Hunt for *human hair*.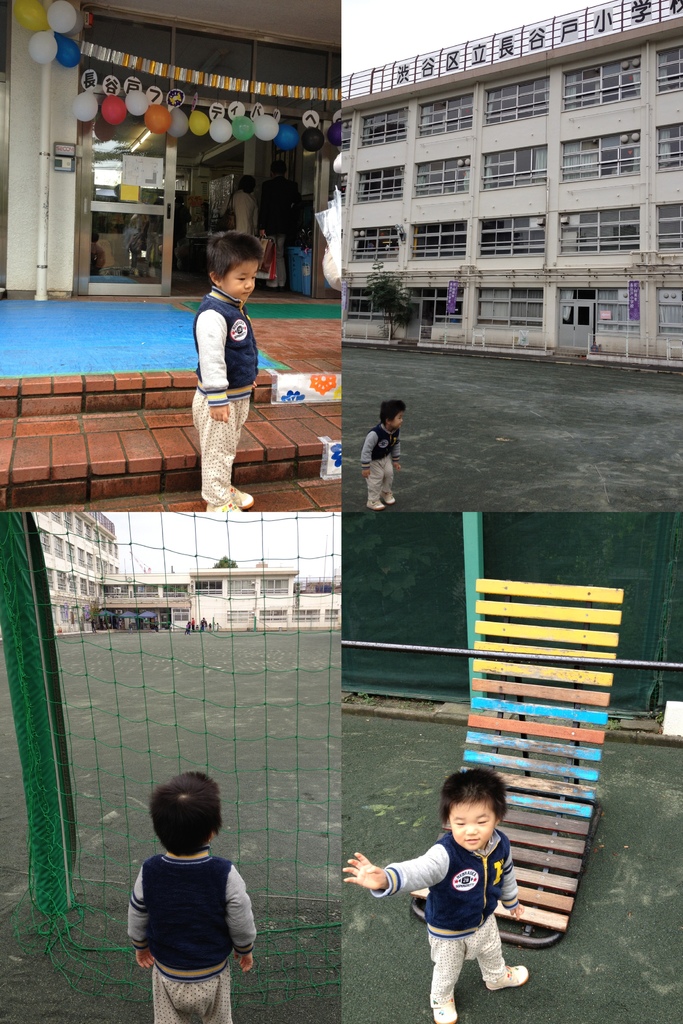
Hunted down at region(443, 767, 513, 826).
